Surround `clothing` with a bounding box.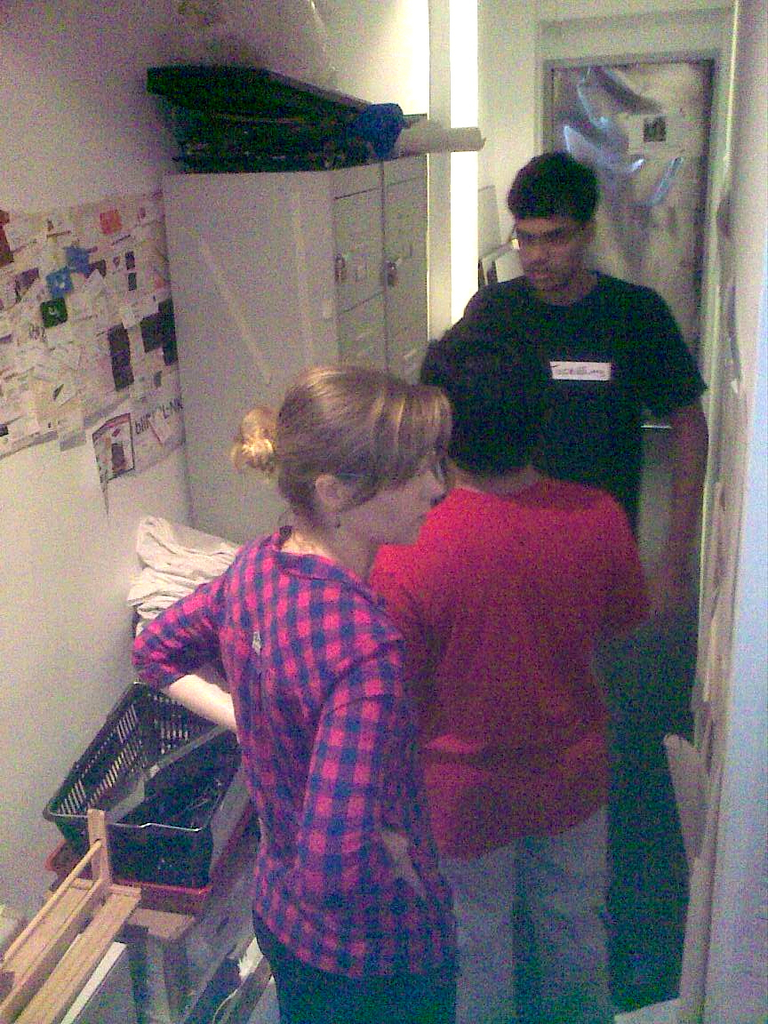
detection(456, 258, 704, 988).
